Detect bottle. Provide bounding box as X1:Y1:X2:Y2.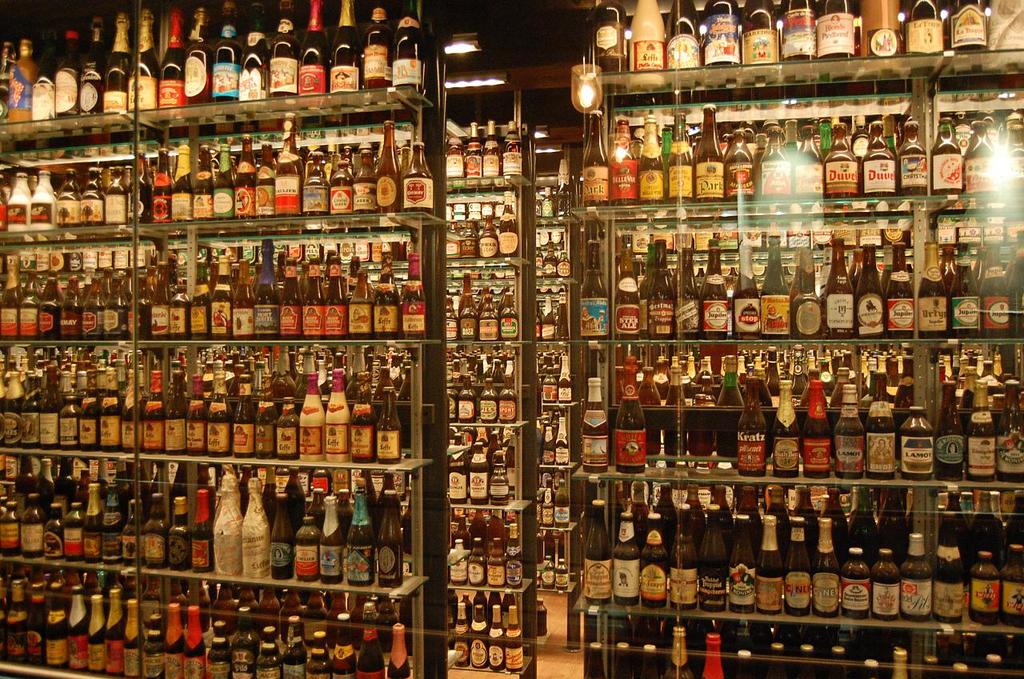
66:396:80:442.
